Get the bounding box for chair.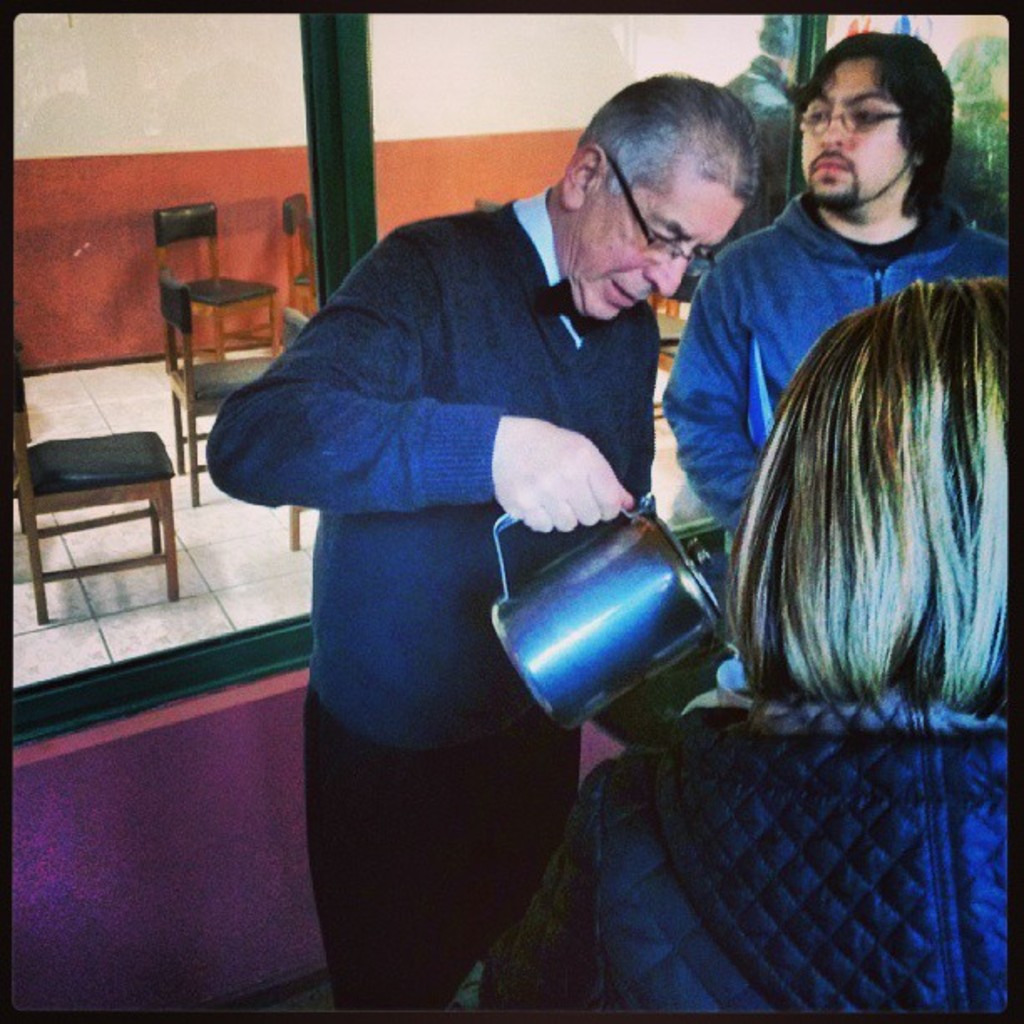
<box>288,189,316,301</box>.
